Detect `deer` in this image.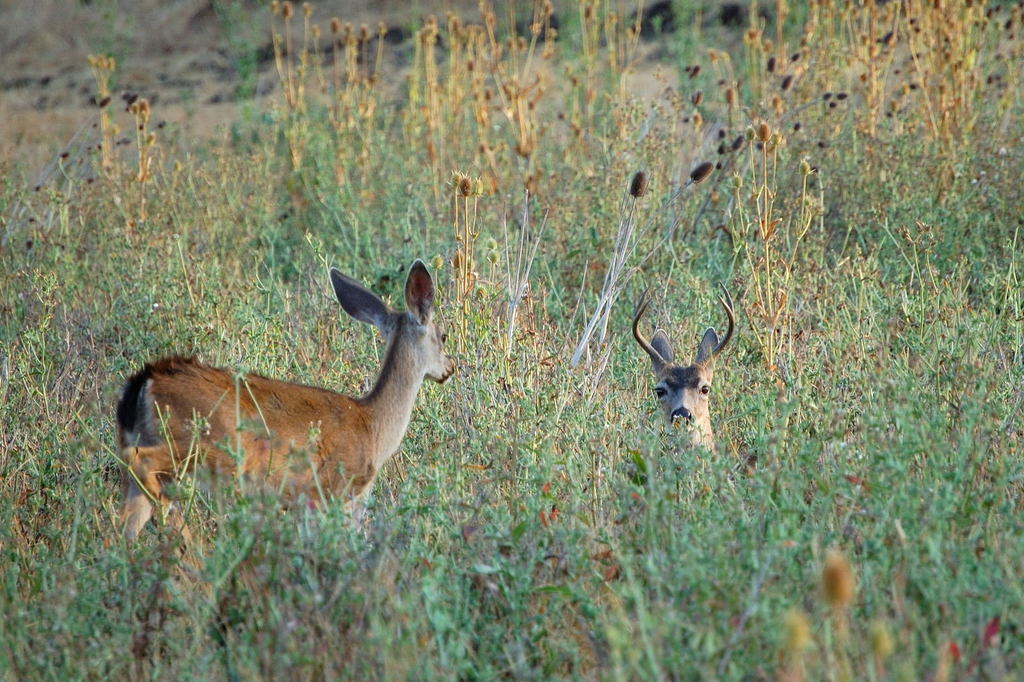
Detection: [630, 281, 735, 452].
